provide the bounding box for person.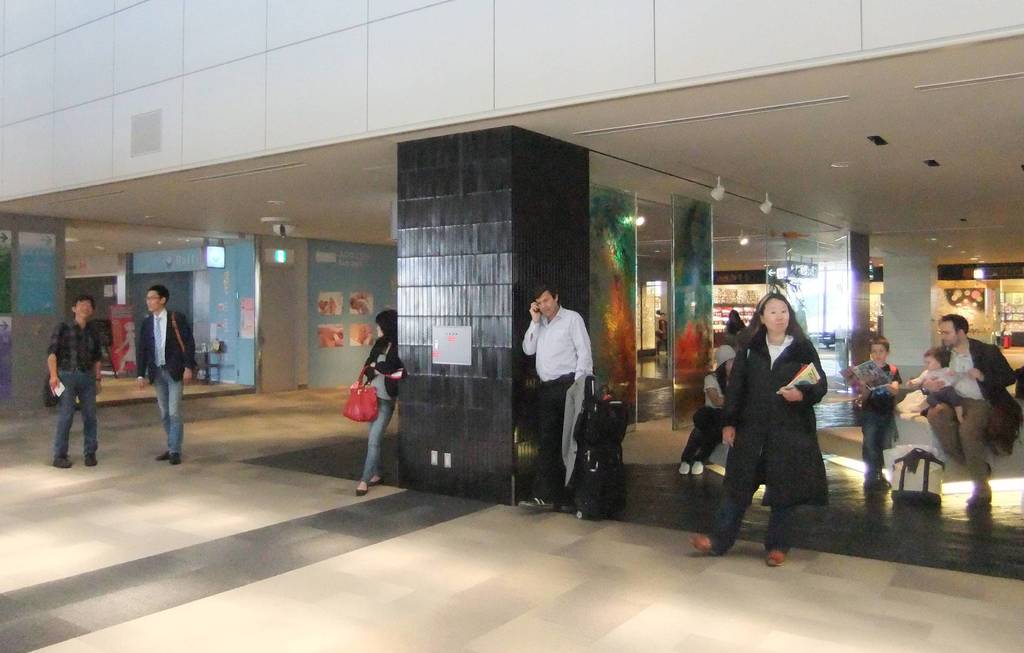
left=42, top=286, right=106, bottom=465.
